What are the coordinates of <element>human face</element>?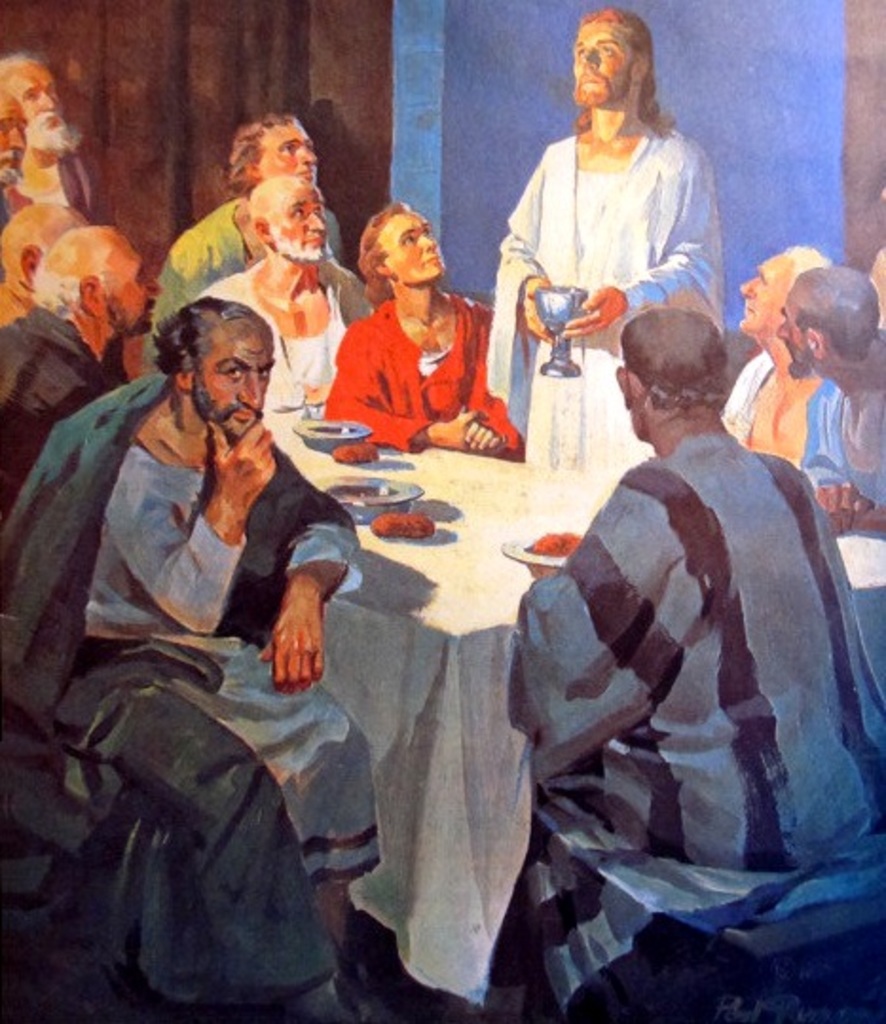
detection(780, 286, 803, 355).
